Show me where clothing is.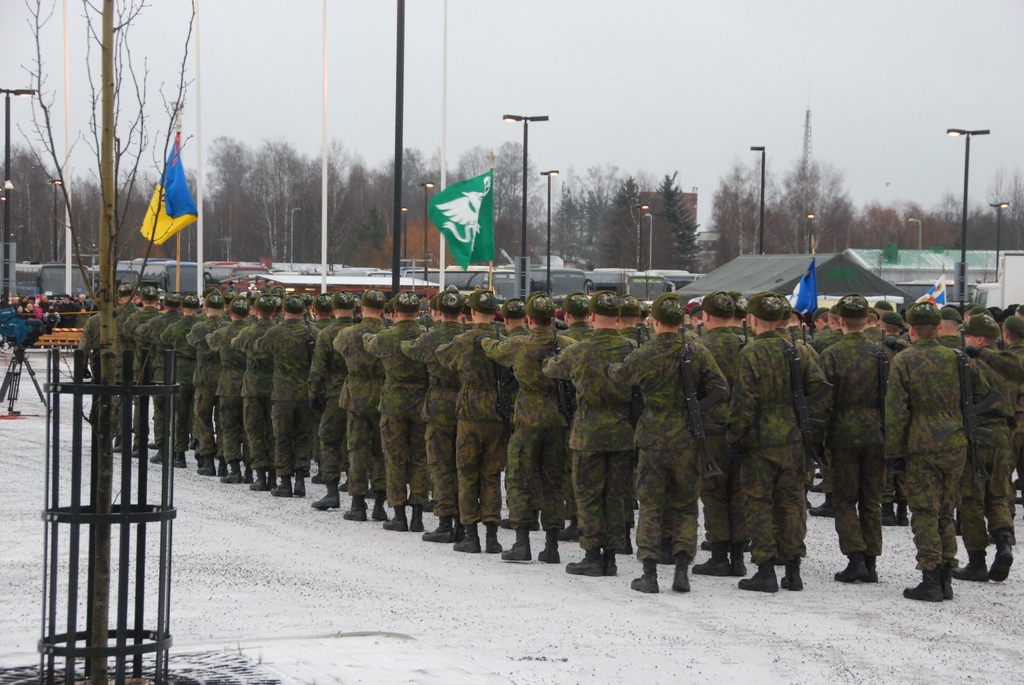
clothing is at 76,311,100,381.
